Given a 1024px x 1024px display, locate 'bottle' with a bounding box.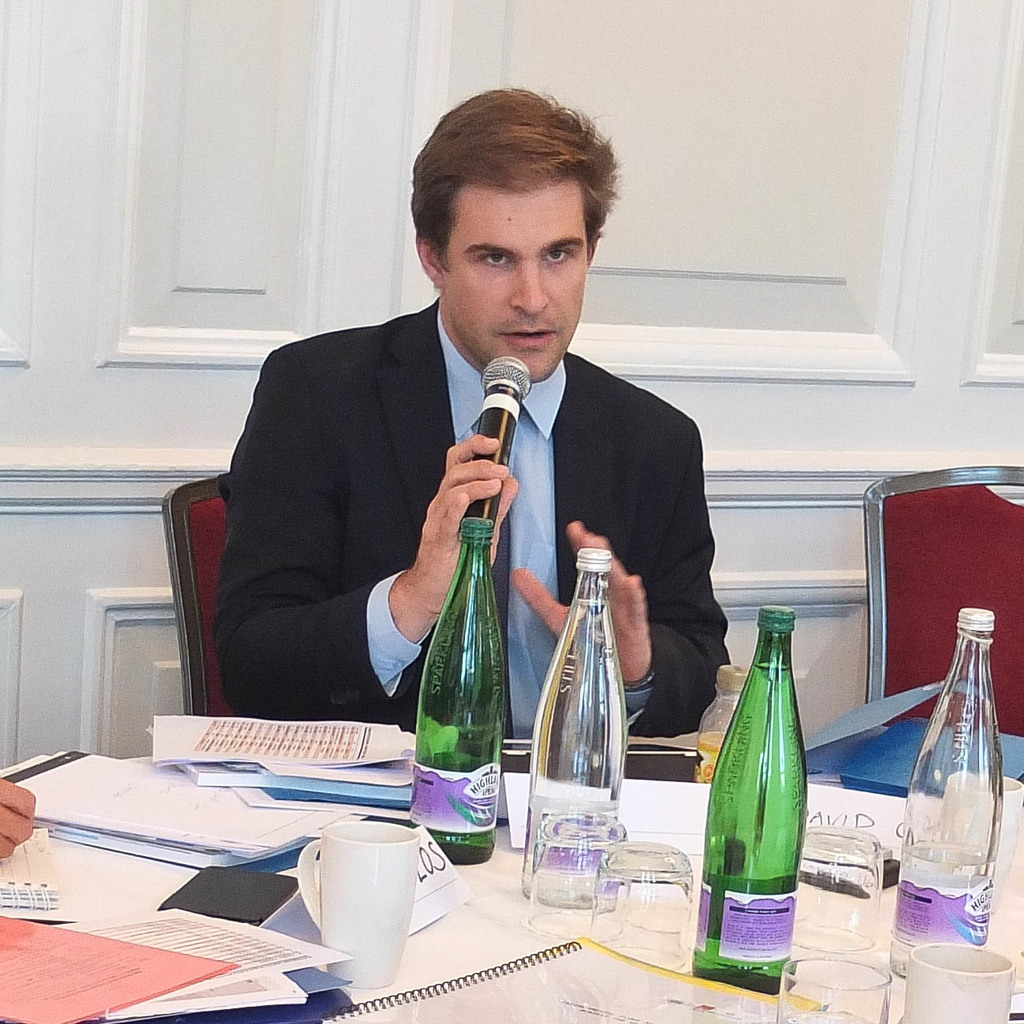
Located: box(709, 600, 820, 988).
